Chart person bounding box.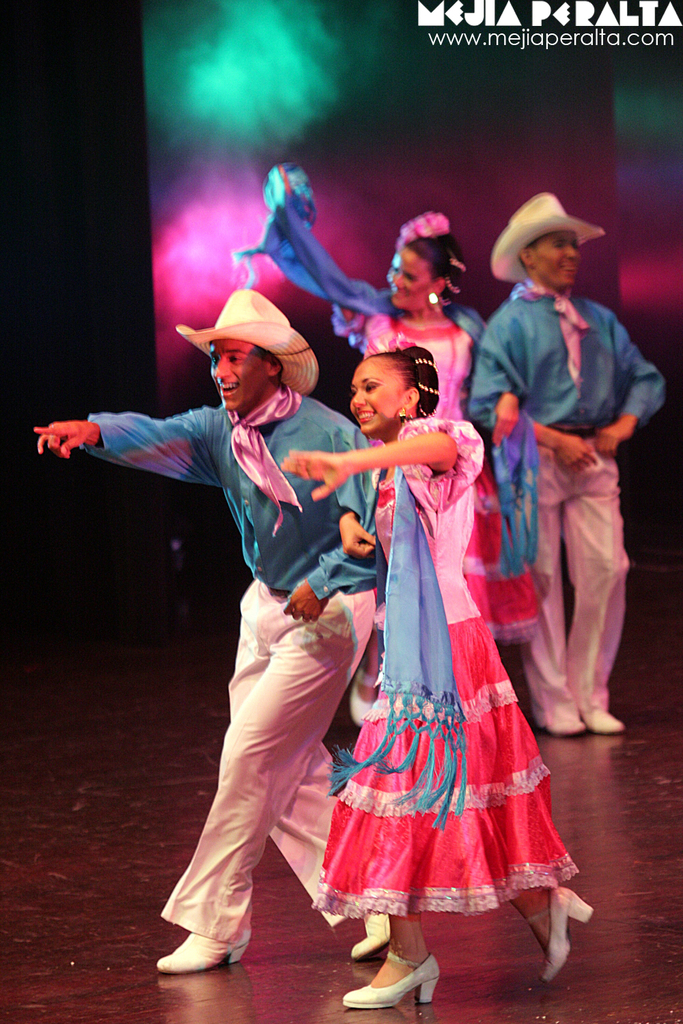
Charted: 231/154/545/634.
